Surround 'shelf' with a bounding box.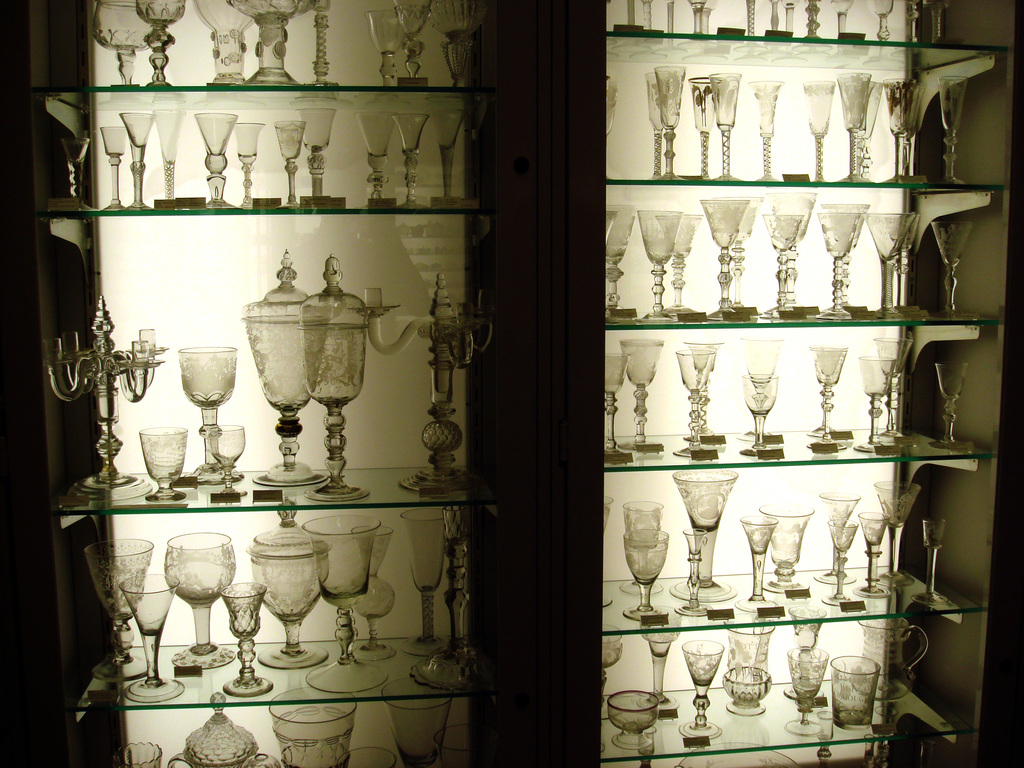
<region>68, 0, 484, 90</region>.
